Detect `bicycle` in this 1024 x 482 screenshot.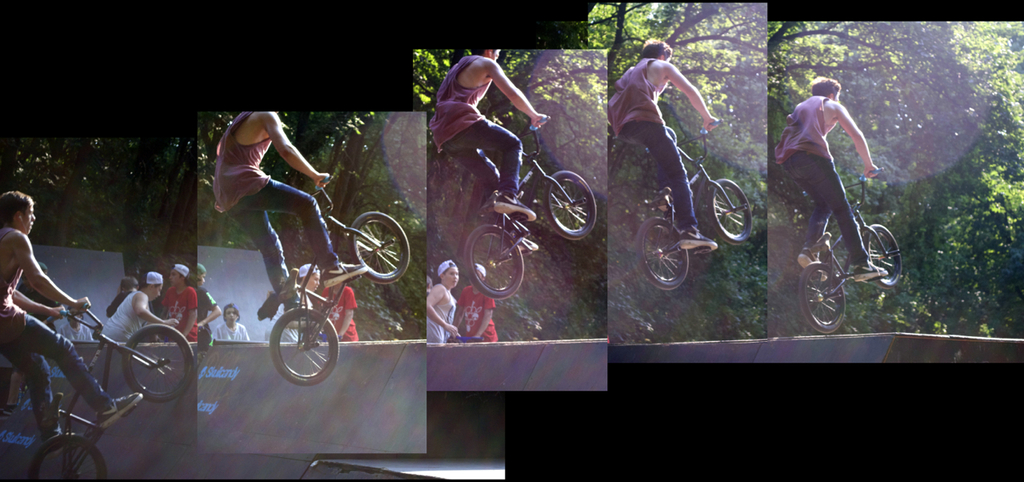
Detection: locate(631, 115, 753, 293).
